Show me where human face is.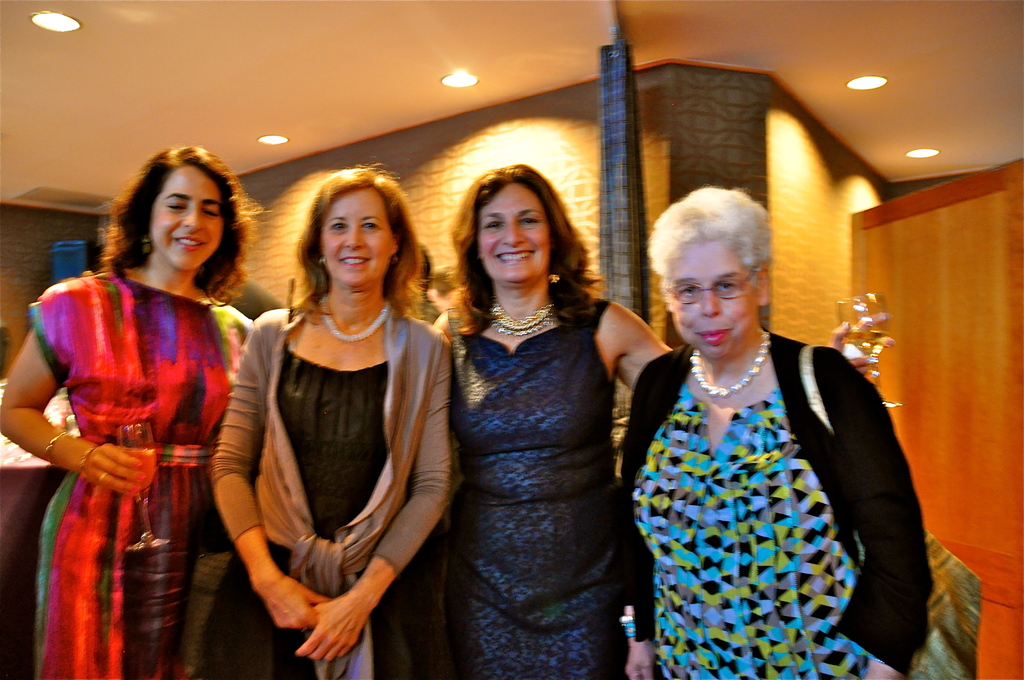
human face is at region(149, 166, 224, 275).
